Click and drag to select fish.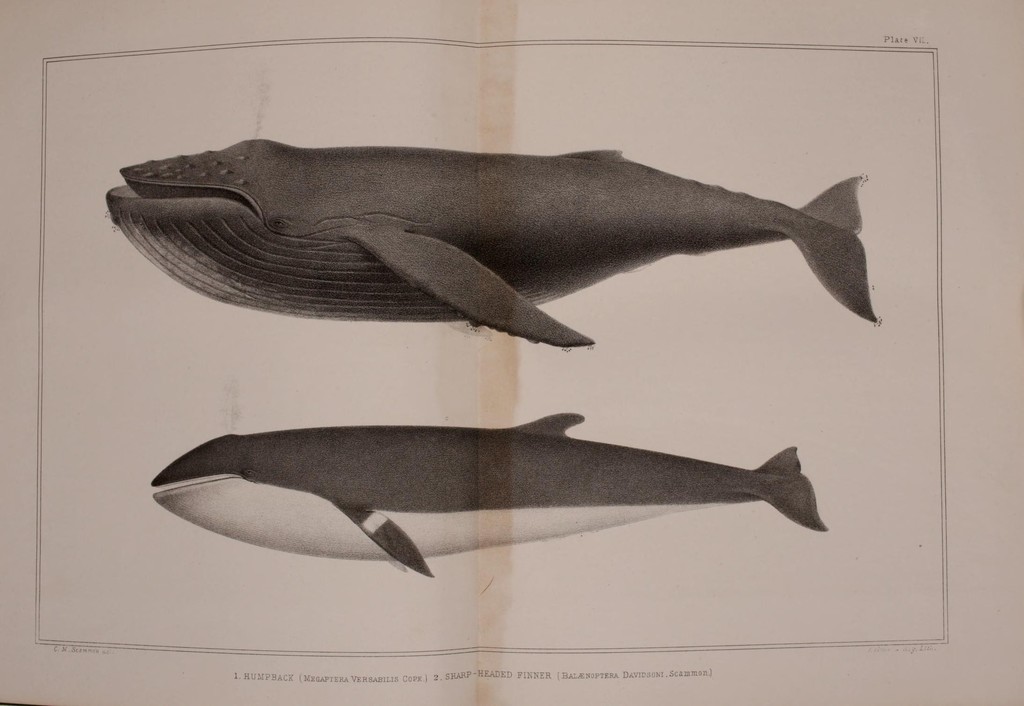
Selection: <box>141,405,829,577</box>.
